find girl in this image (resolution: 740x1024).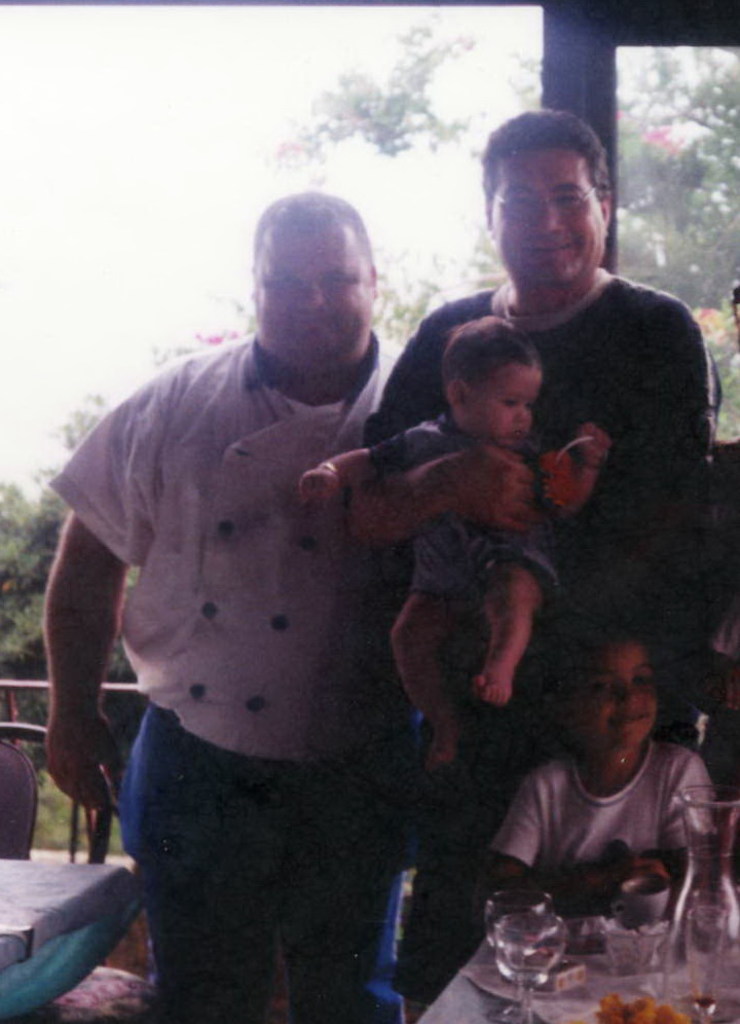
select_region(480, 619, 725, 918).
